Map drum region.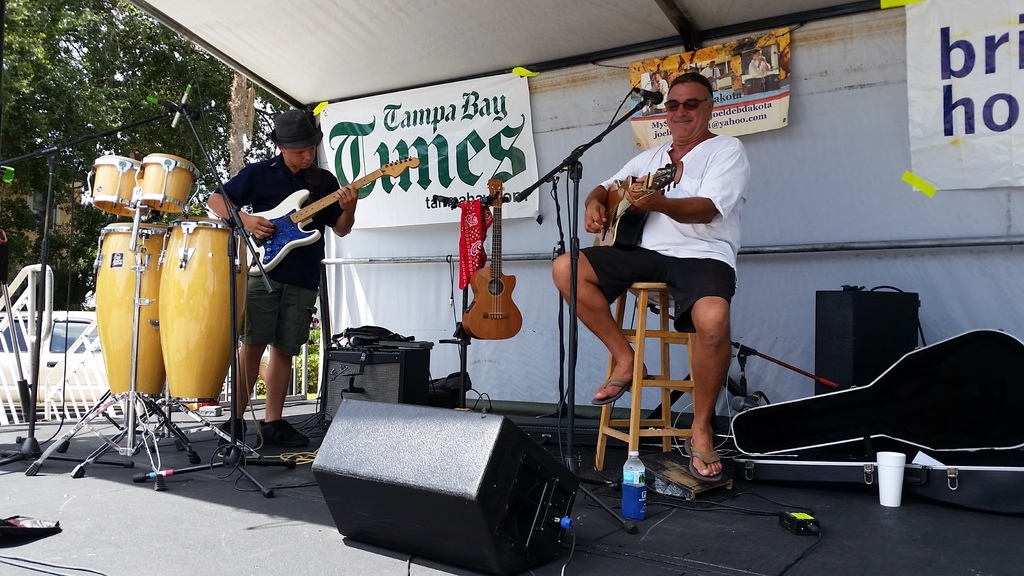
Mapped to <bbox>156, 218, 252, 403</bbox>.
